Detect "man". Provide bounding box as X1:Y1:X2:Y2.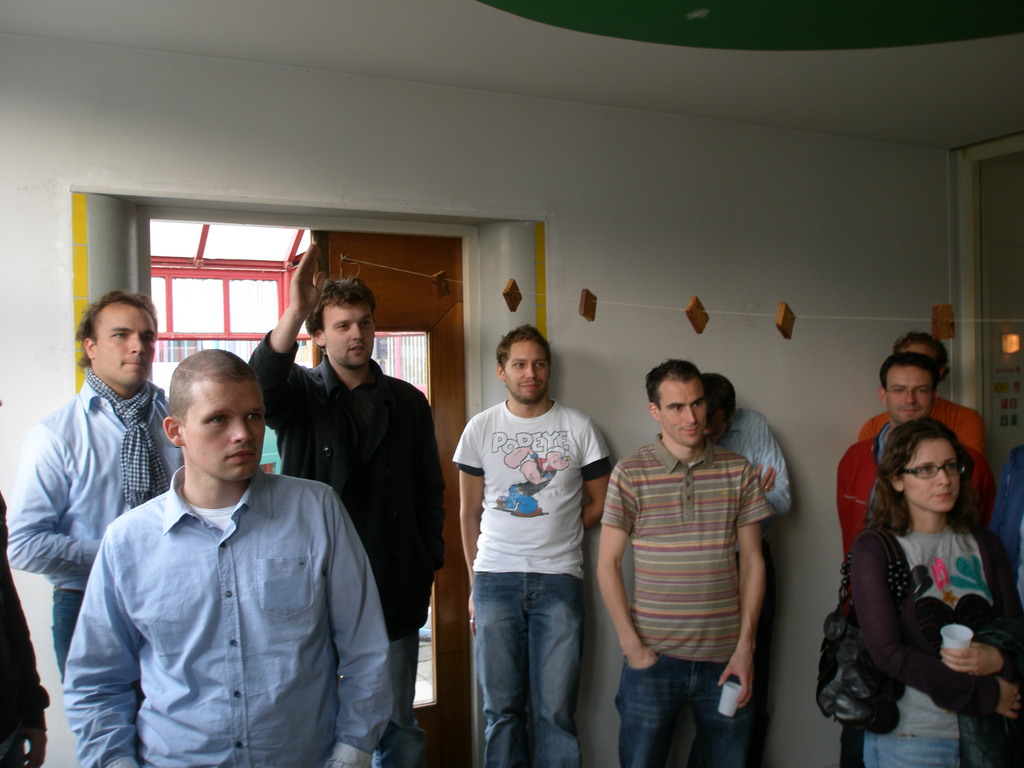
697:373:796:578.
